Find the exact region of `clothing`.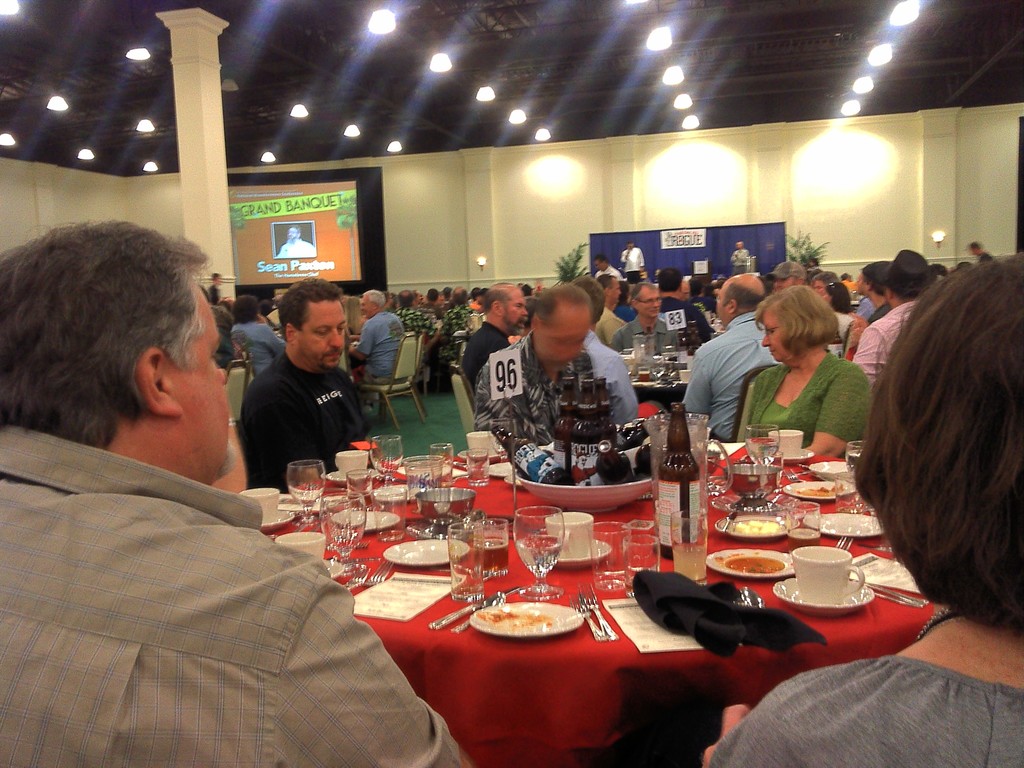
Exact region: detection(979, 248, 991, 265).
